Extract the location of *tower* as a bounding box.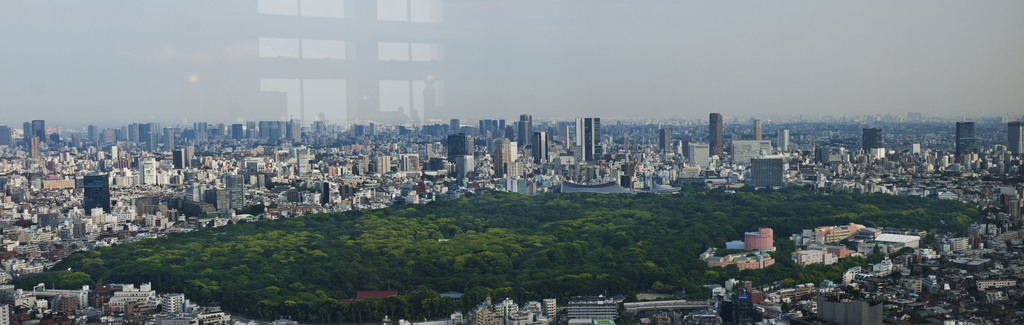
select_region(755, 118, 764, 139).
